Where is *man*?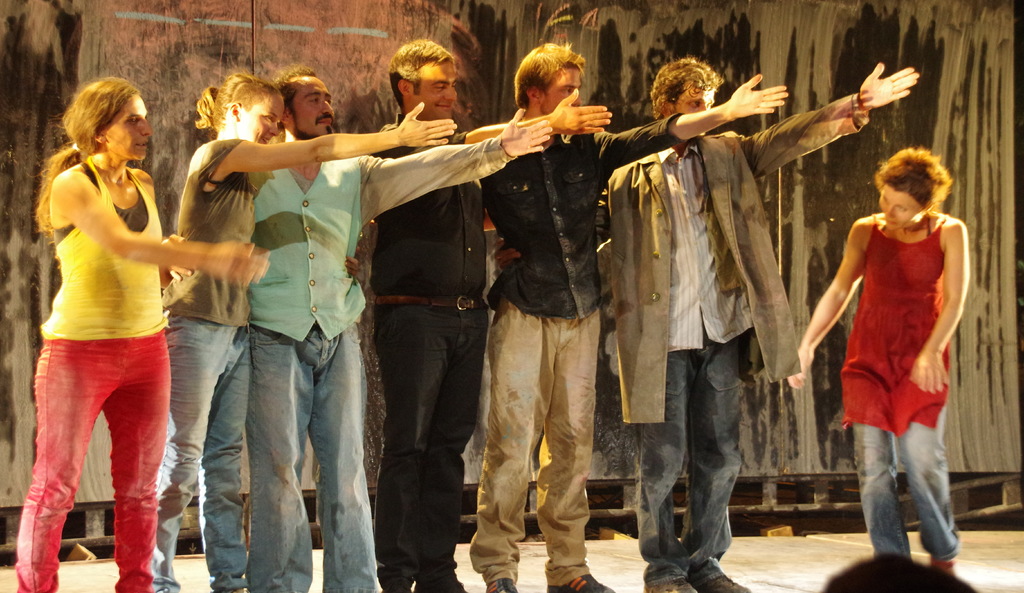
(241,73,551,592).
